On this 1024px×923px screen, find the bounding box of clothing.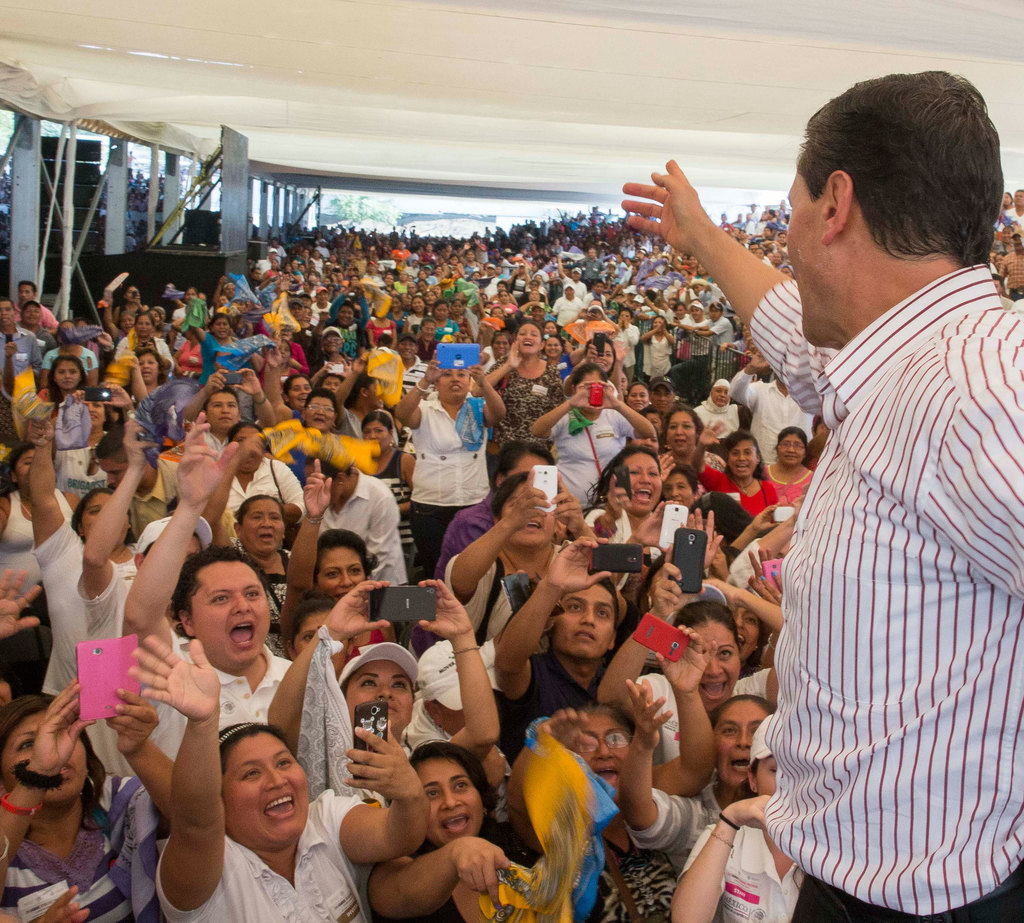
Bounding box: region(497, 642, 604, 771).
